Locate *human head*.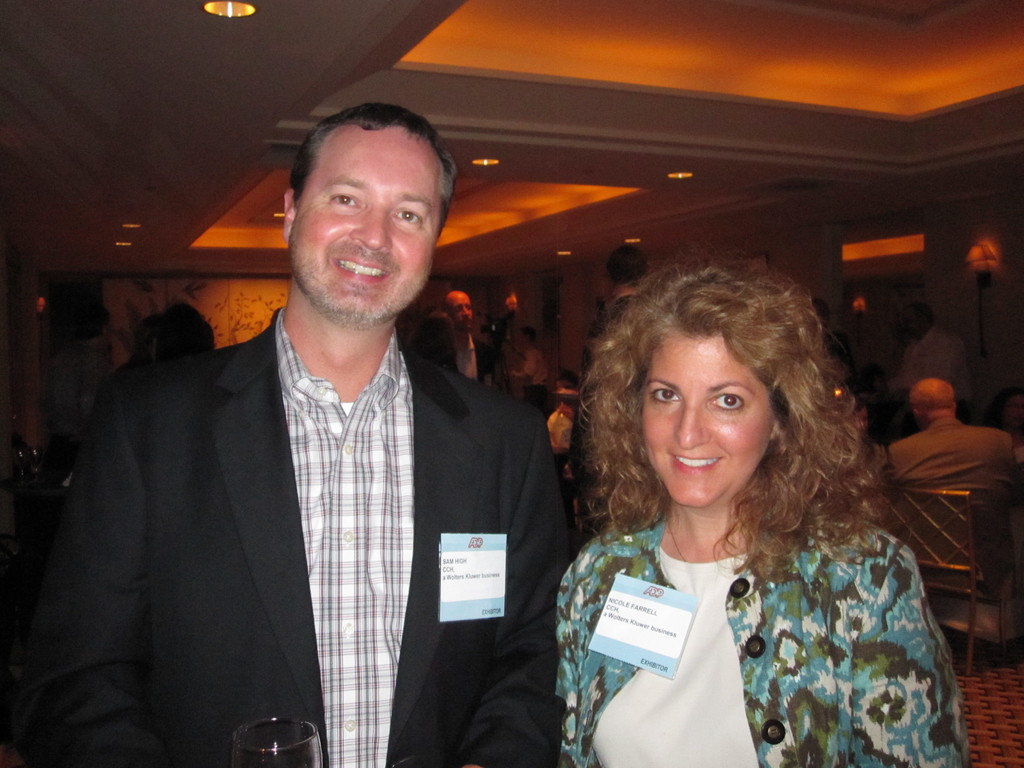
Bounding box: <box>909,379,957,422</box>.
